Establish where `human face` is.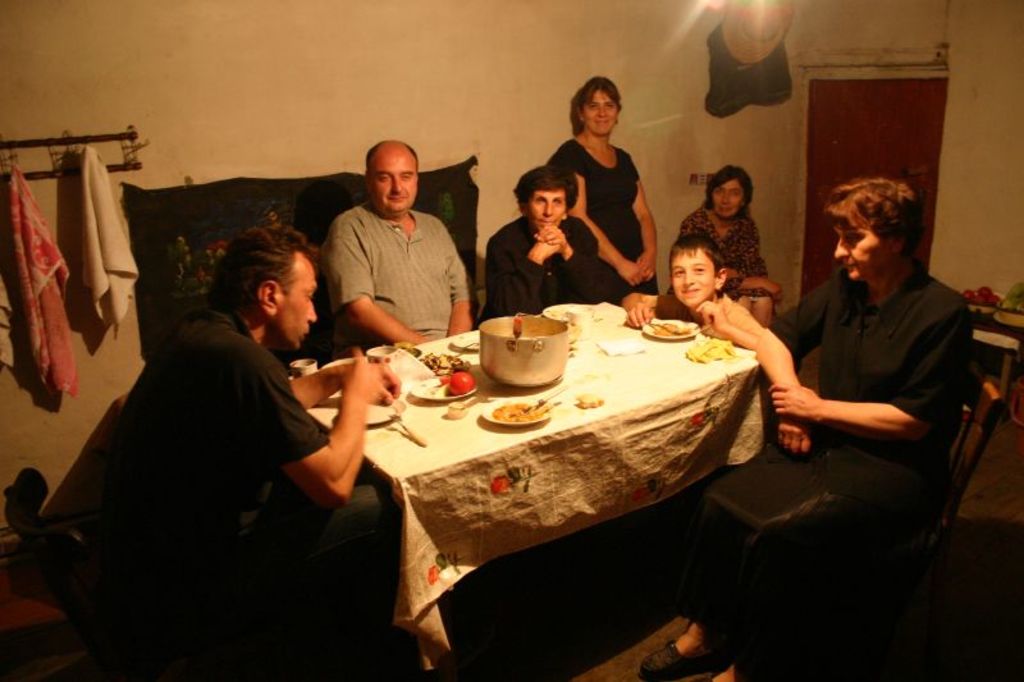
Established at crop(832, 226, 886, 282).
